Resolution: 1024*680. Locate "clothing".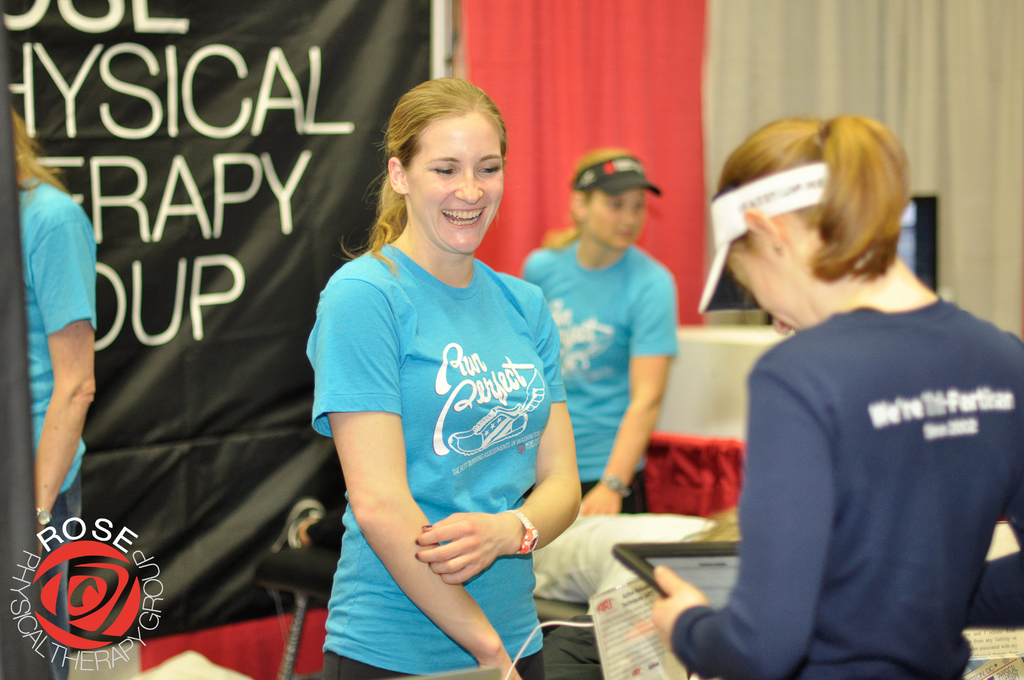
{"left": 22, "top": 170, "right": 98, "bottom": 679}.
